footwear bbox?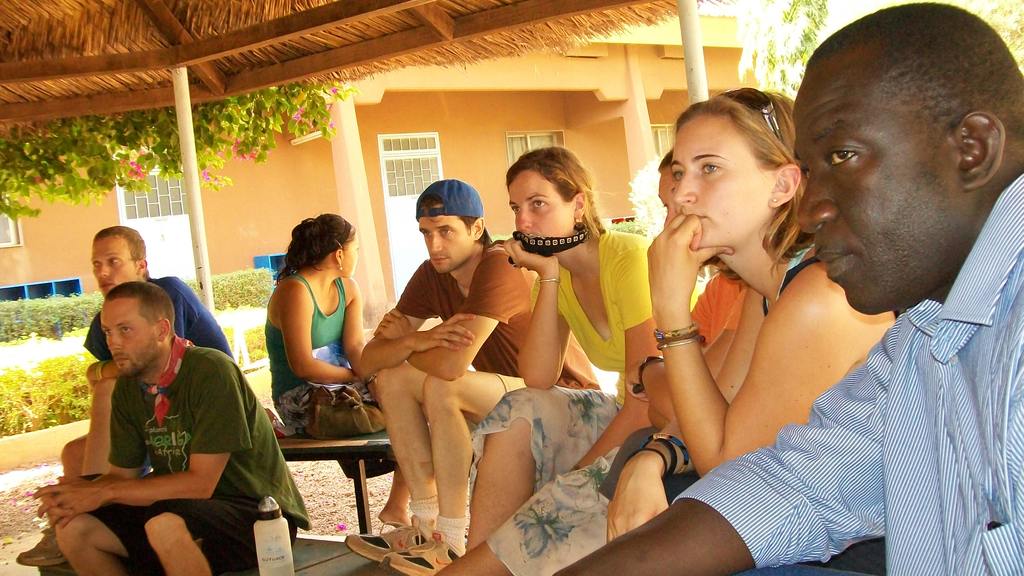
(383, 529, 458, 574)
